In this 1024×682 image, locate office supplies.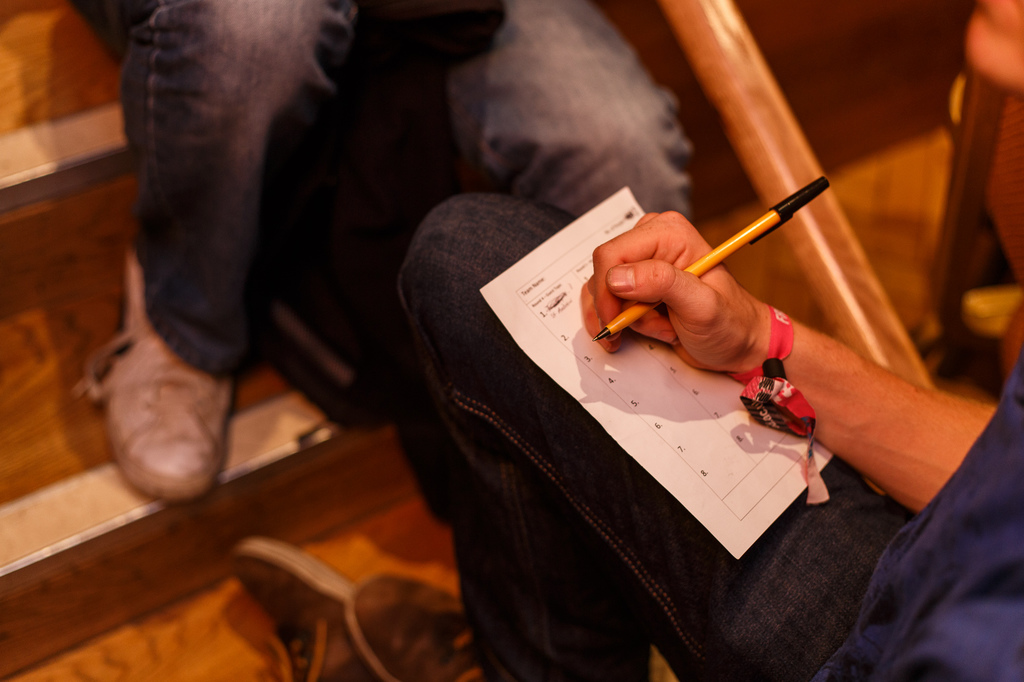
Bounding box: box(594, 173, 827, 340).
